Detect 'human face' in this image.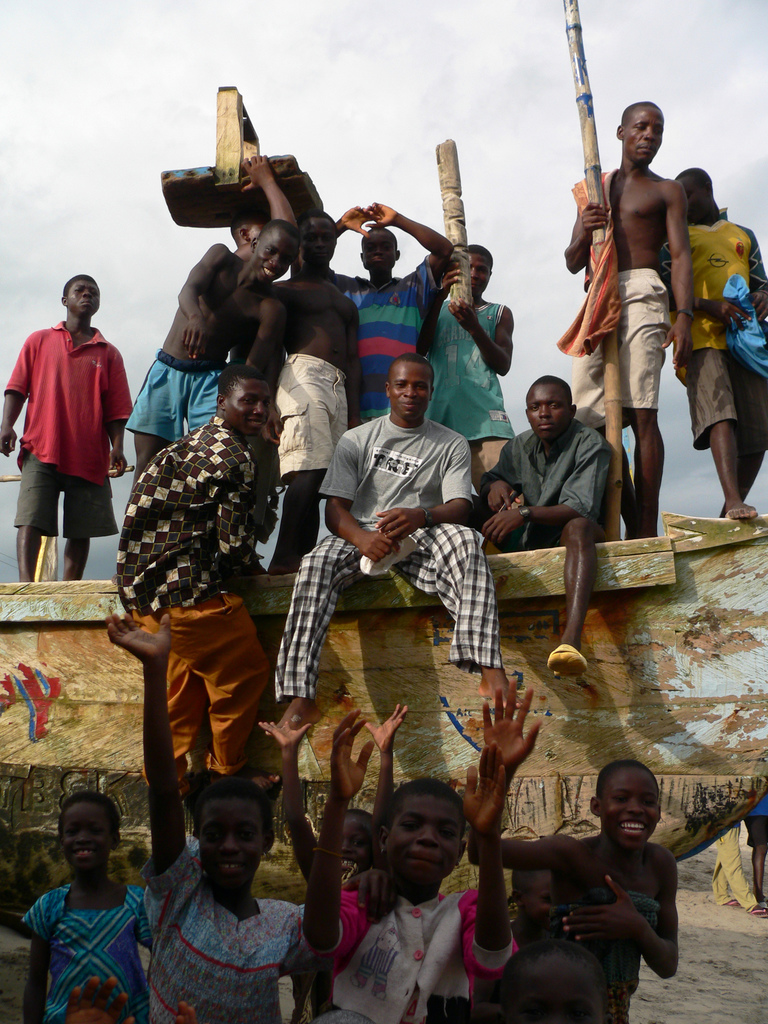
Detection: bbox(303, 219, 334, 266).
